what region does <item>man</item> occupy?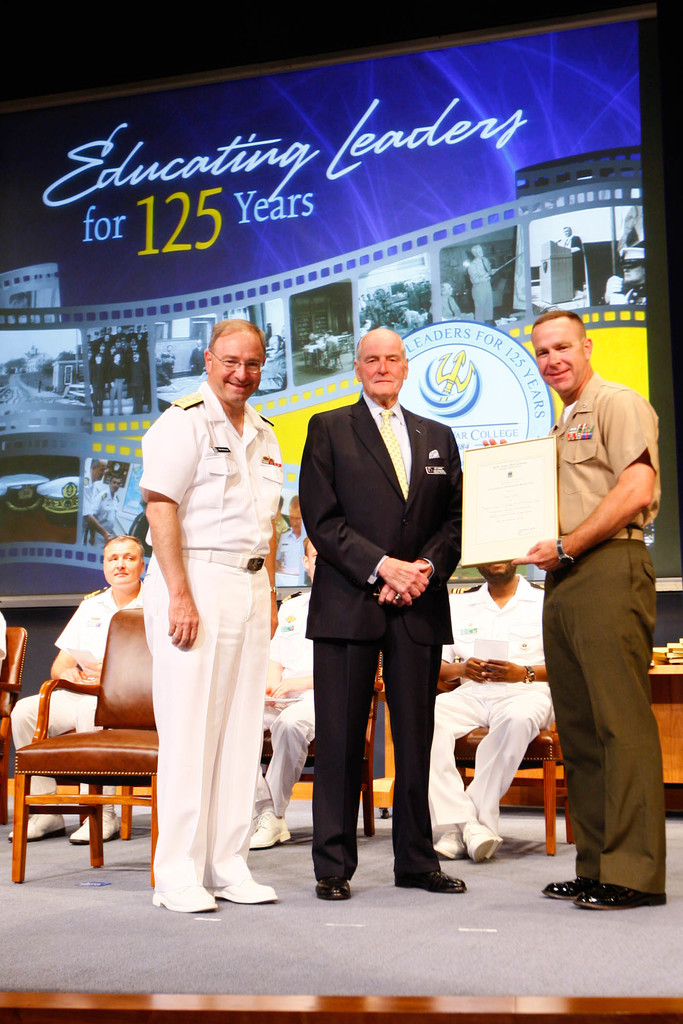
x1=298, y1=327, x2=464, y2=902.
